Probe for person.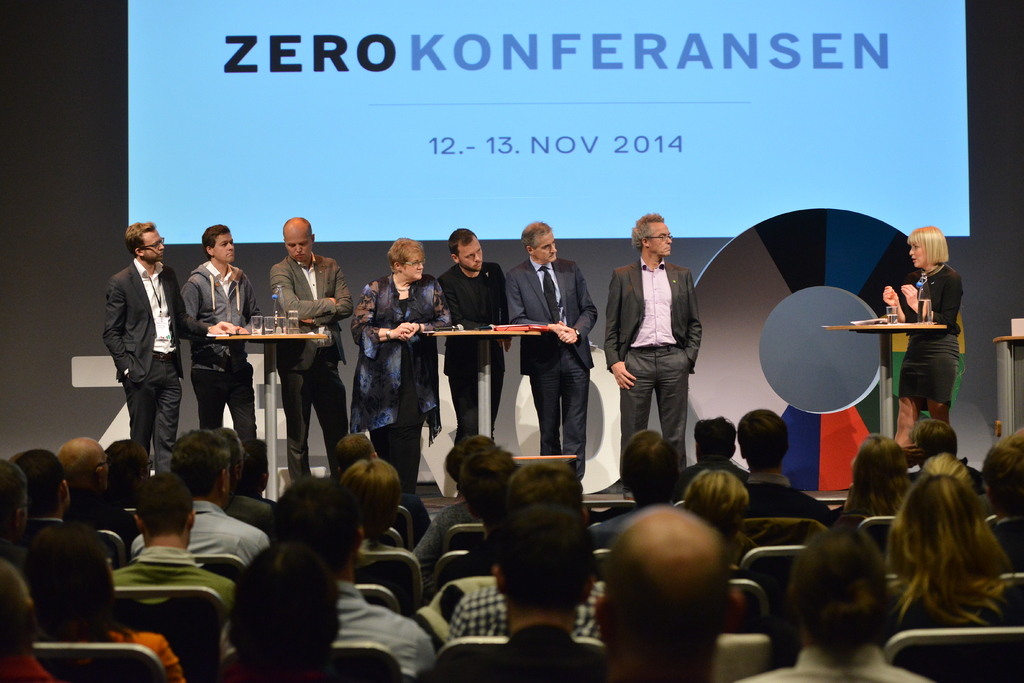
Probe result: 504:224:598:490.
